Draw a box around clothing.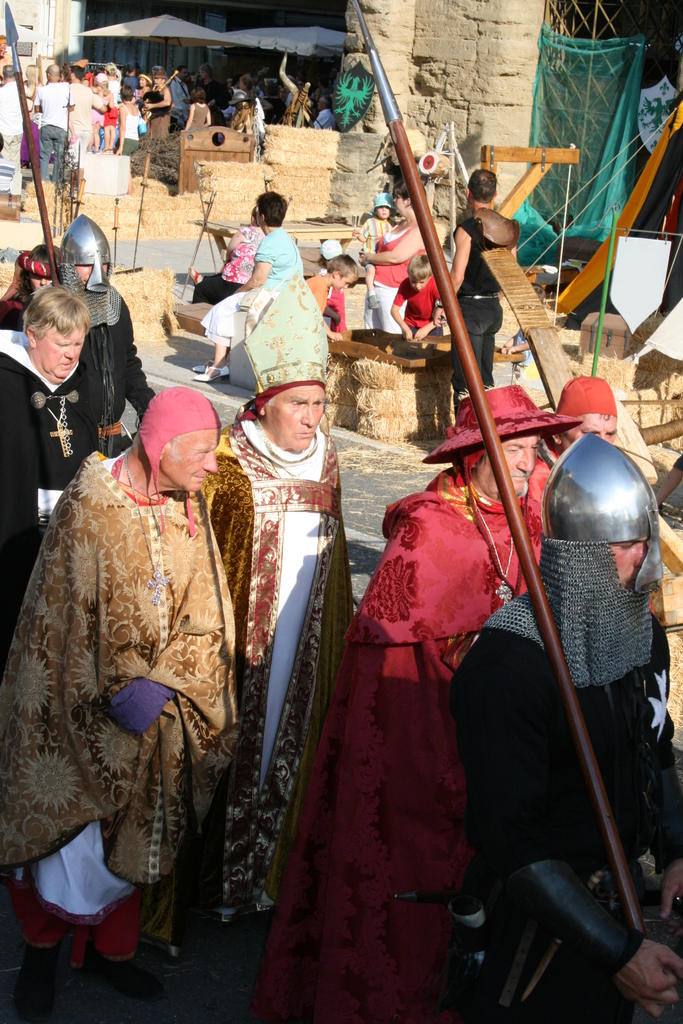
left=170, top=78, right=186, bottom=118.
